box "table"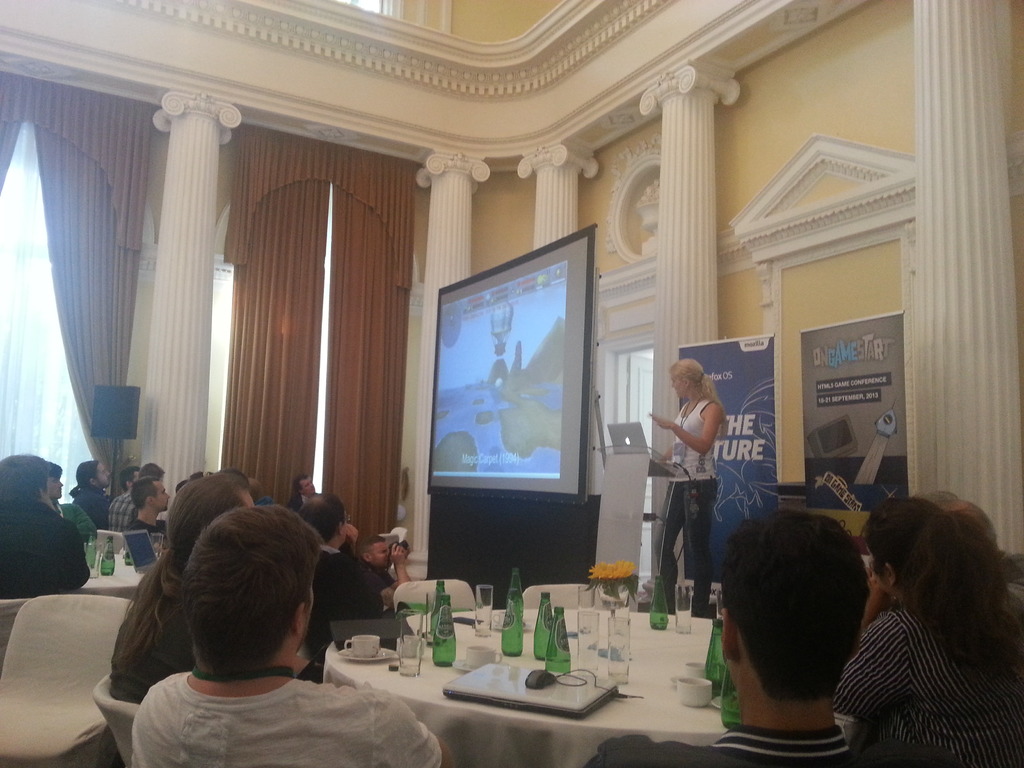
rect(324, 600, 842, 767)
